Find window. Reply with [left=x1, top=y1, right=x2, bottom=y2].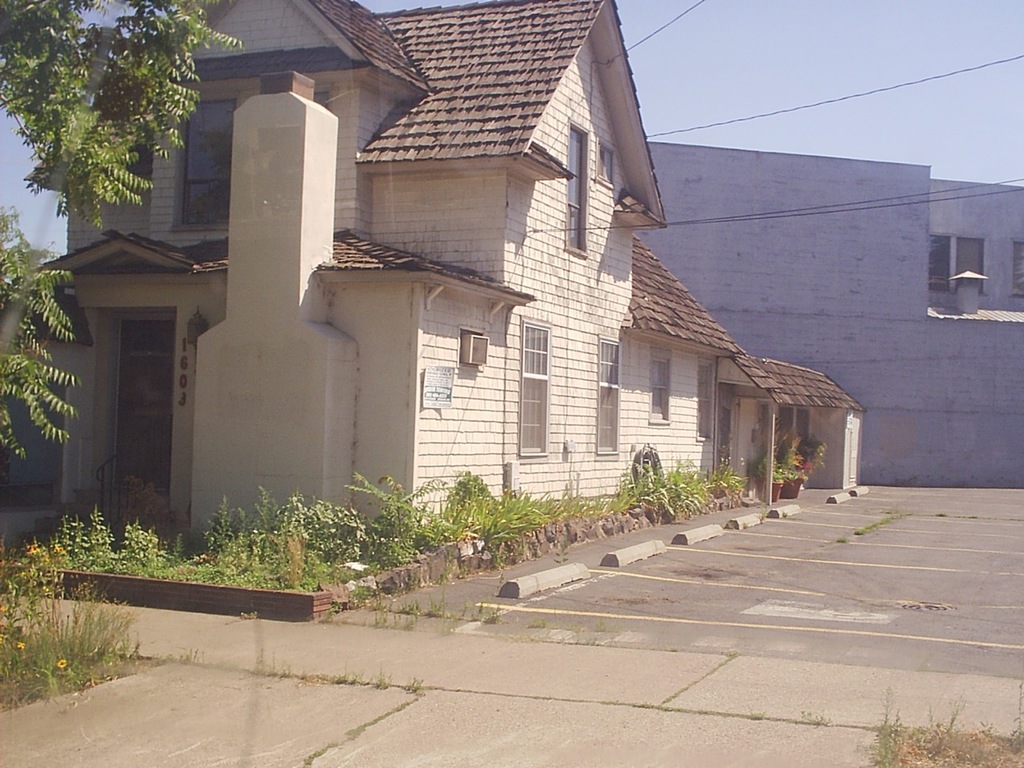
[left=567, top=125, right=585, bottom=258].
